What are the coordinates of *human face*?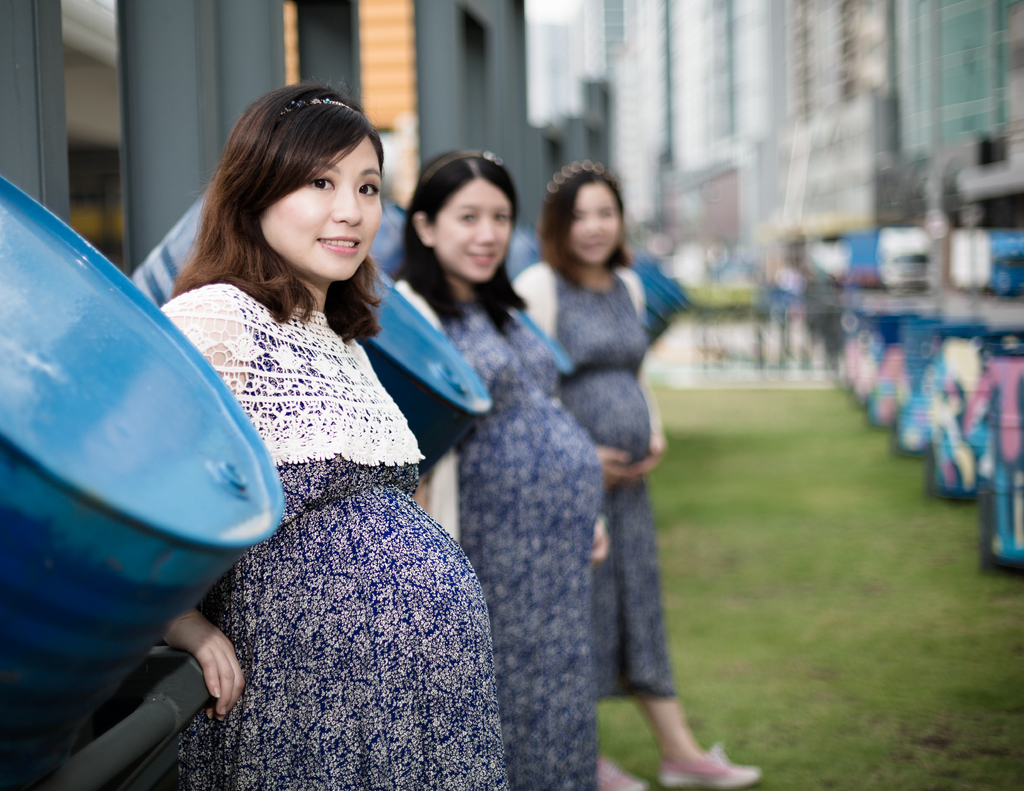
Rect(436, 177, 509, 285).
